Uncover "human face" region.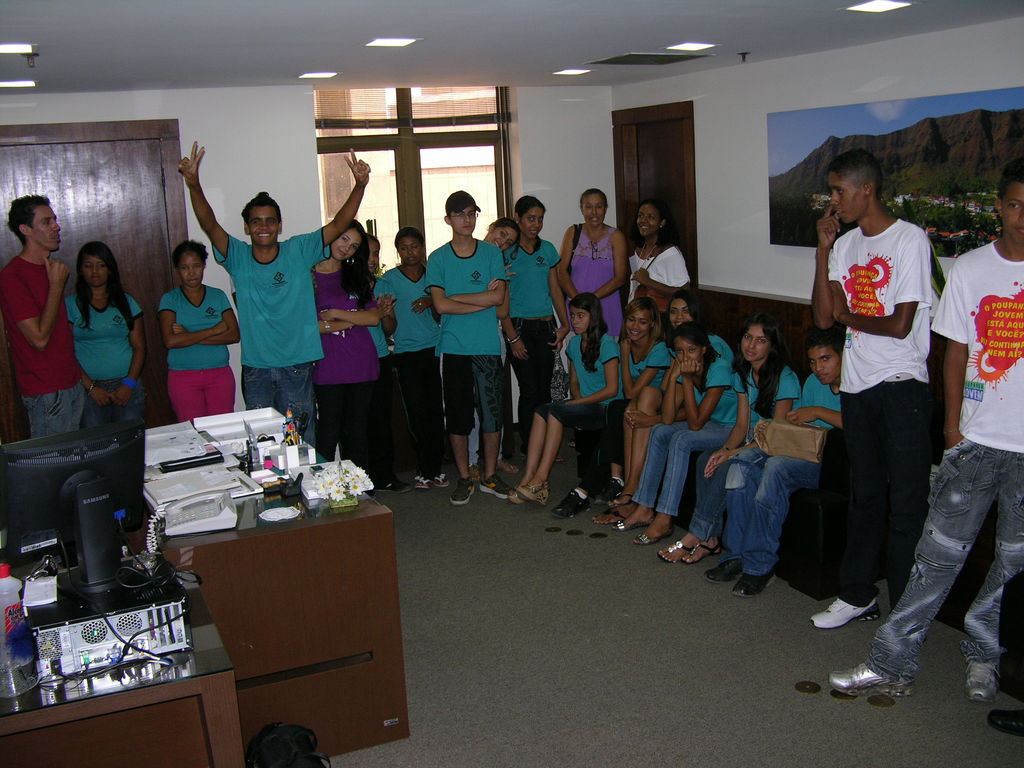
Uncovered: (left=665, top=288, right=692, bottom=328).
